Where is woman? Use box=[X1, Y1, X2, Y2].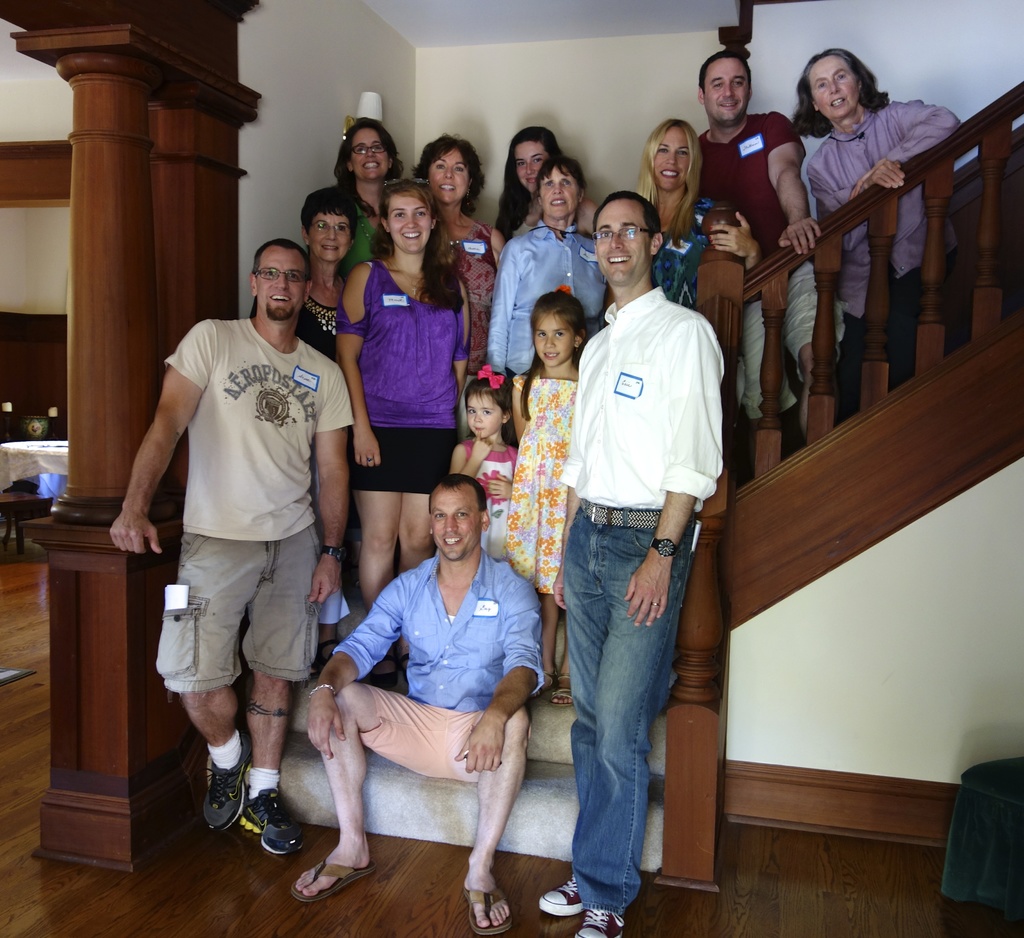
box=[325, 117, 407, 263].
